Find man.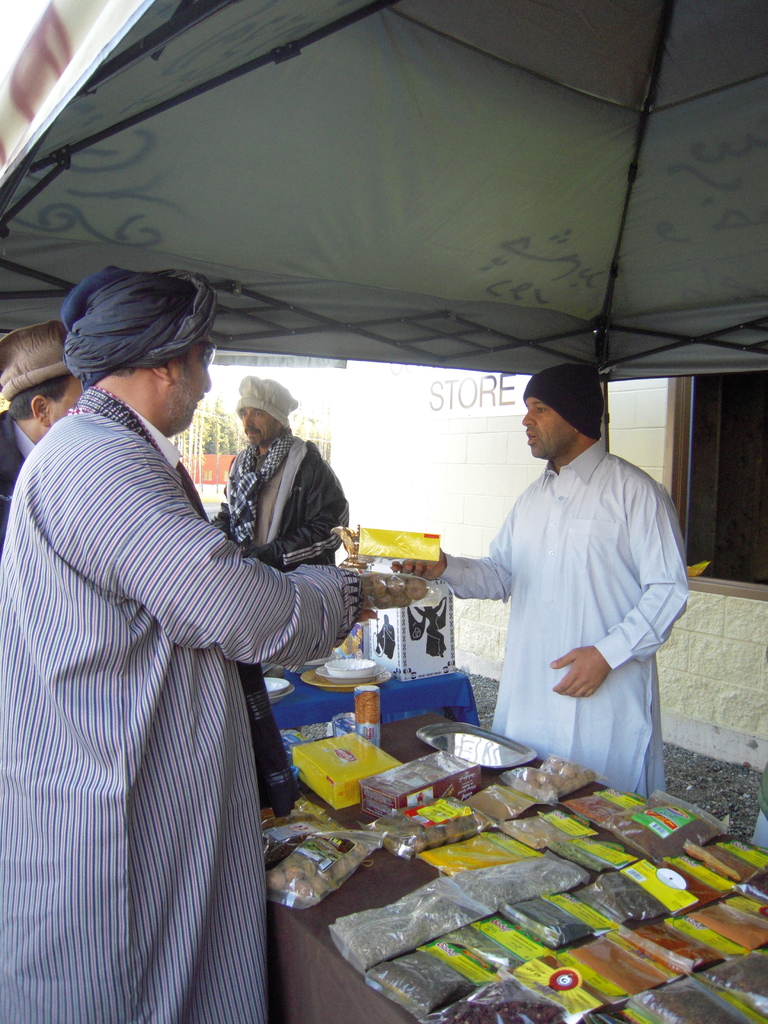
x1=207 y1=375 x2=352 y2=567.
